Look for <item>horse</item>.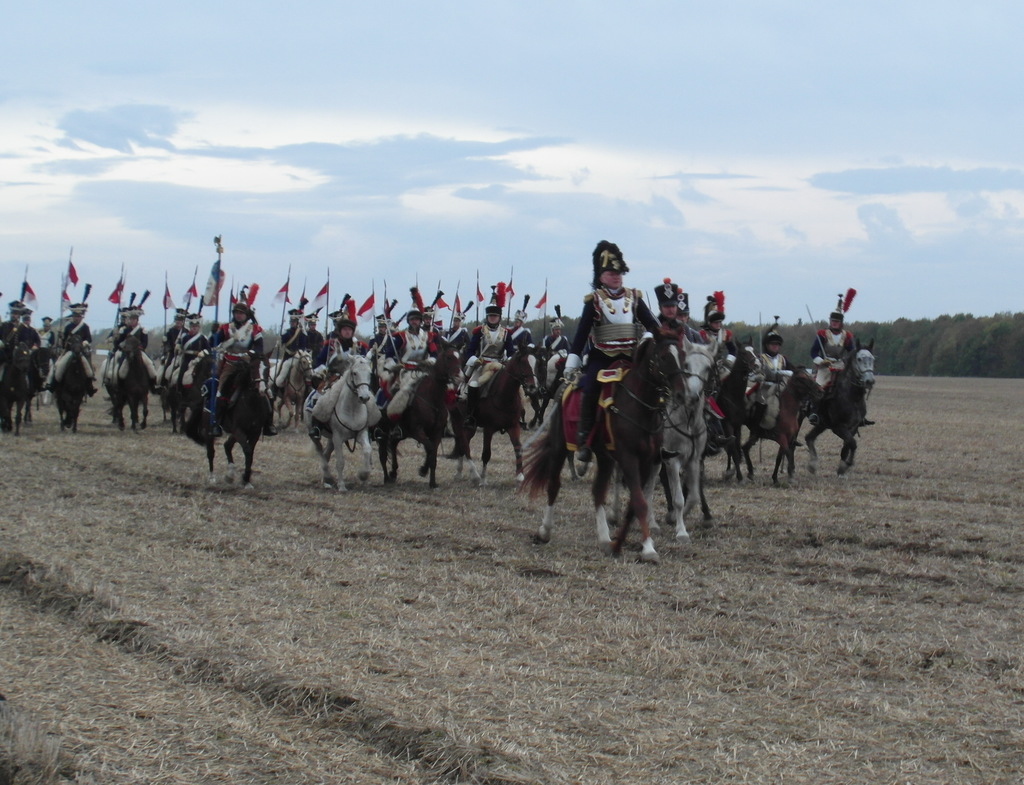
Found: [808,341,878,472].
